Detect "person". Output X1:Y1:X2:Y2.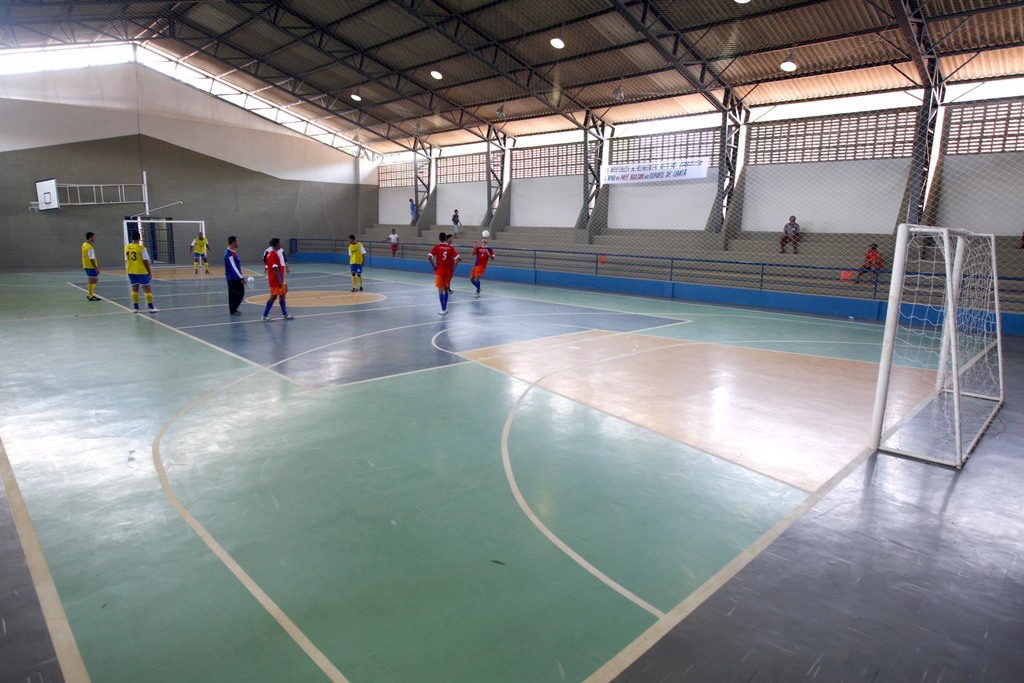
348:233:366:291.
